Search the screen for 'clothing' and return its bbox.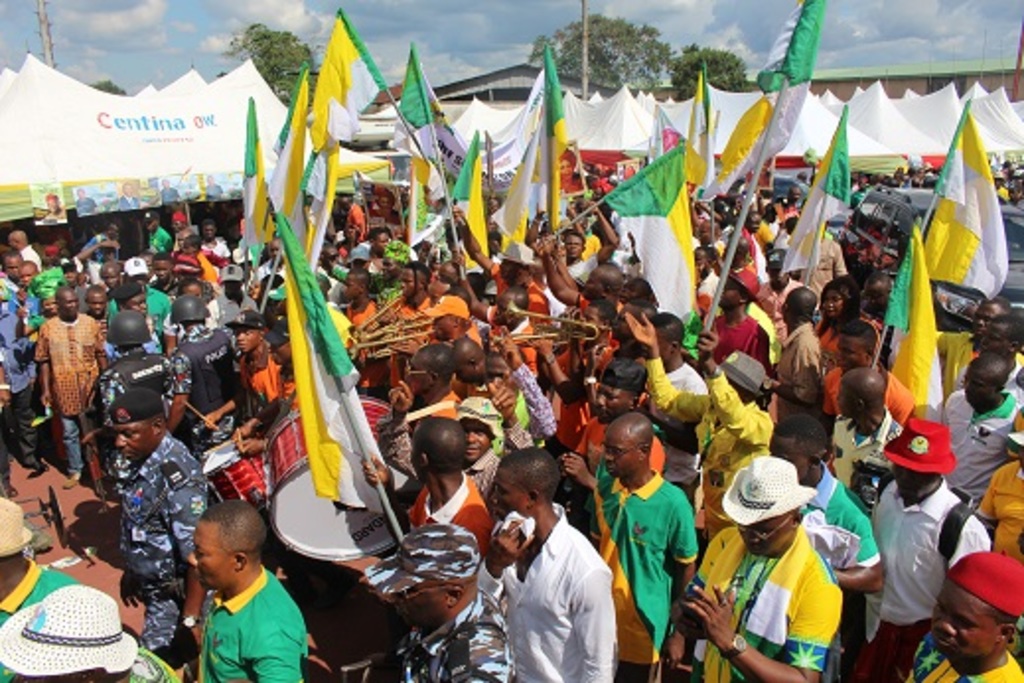
Found: select_region(789, 235, 860, 314).
